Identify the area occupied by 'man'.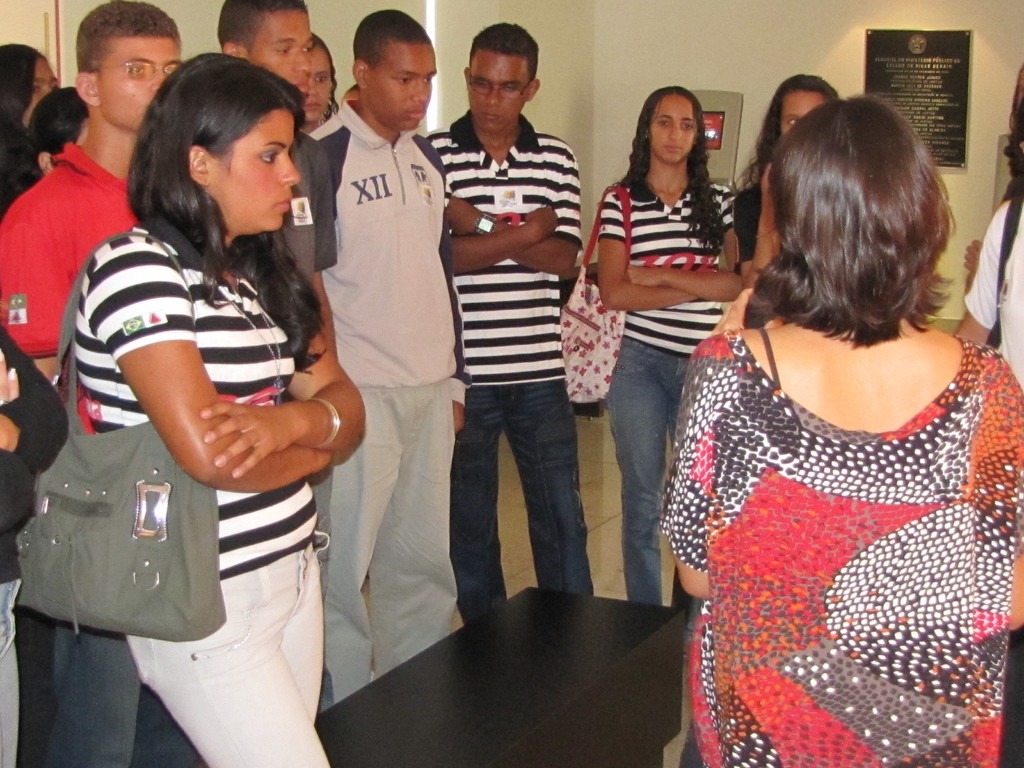
Area: (217,0,336,598).
